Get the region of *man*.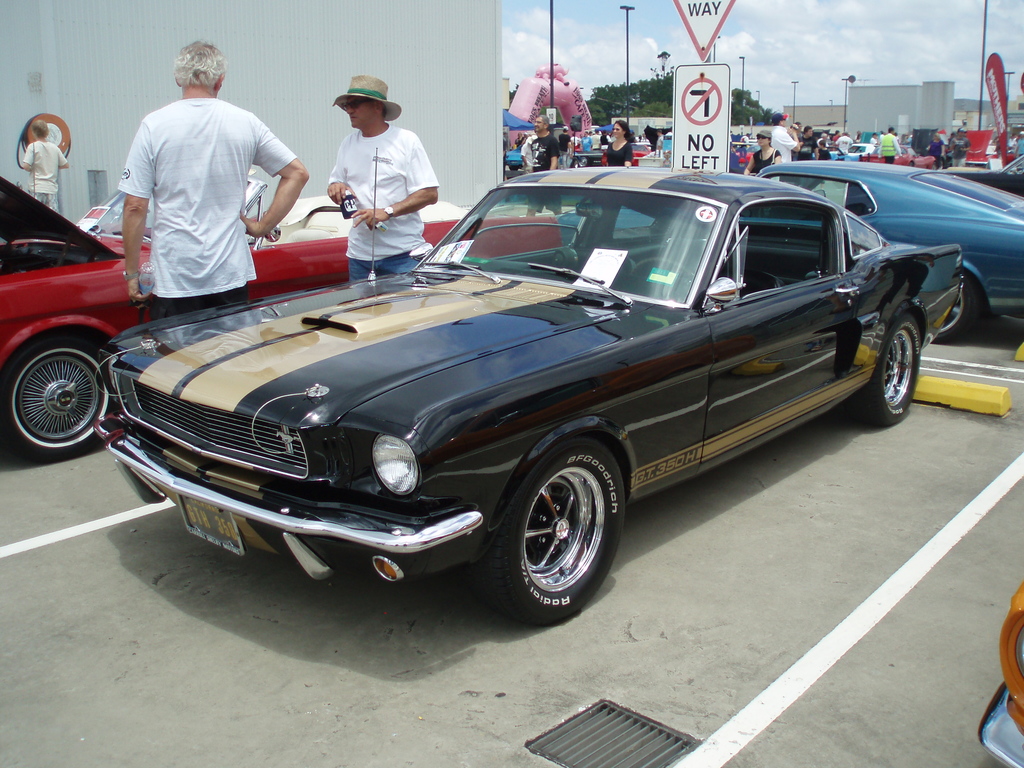
locate(876, 127, 904, 163).
